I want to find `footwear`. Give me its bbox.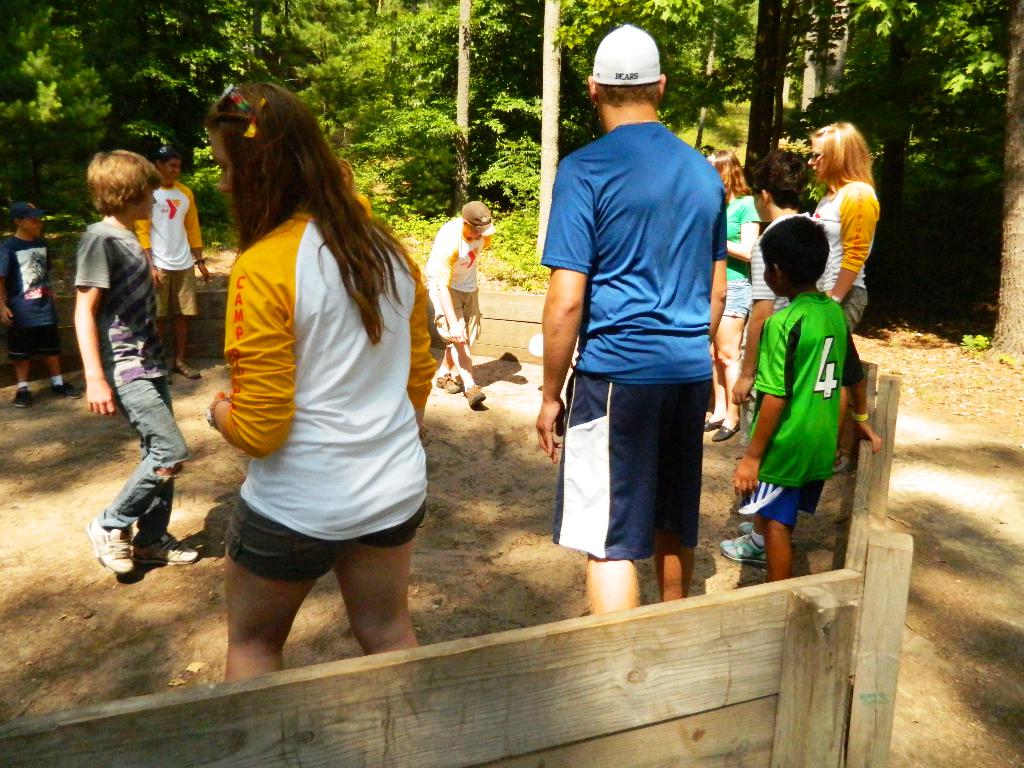
[12, 383, 31, 409].
